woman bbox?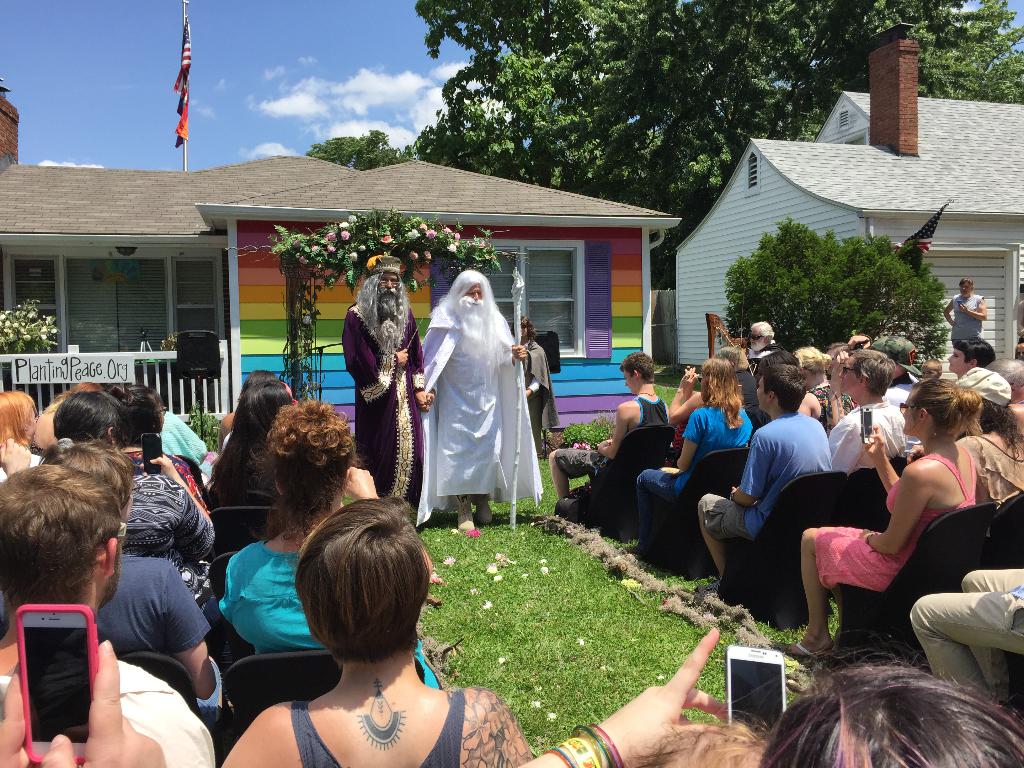
(left=944, top=337, right=995, bottom=382)
